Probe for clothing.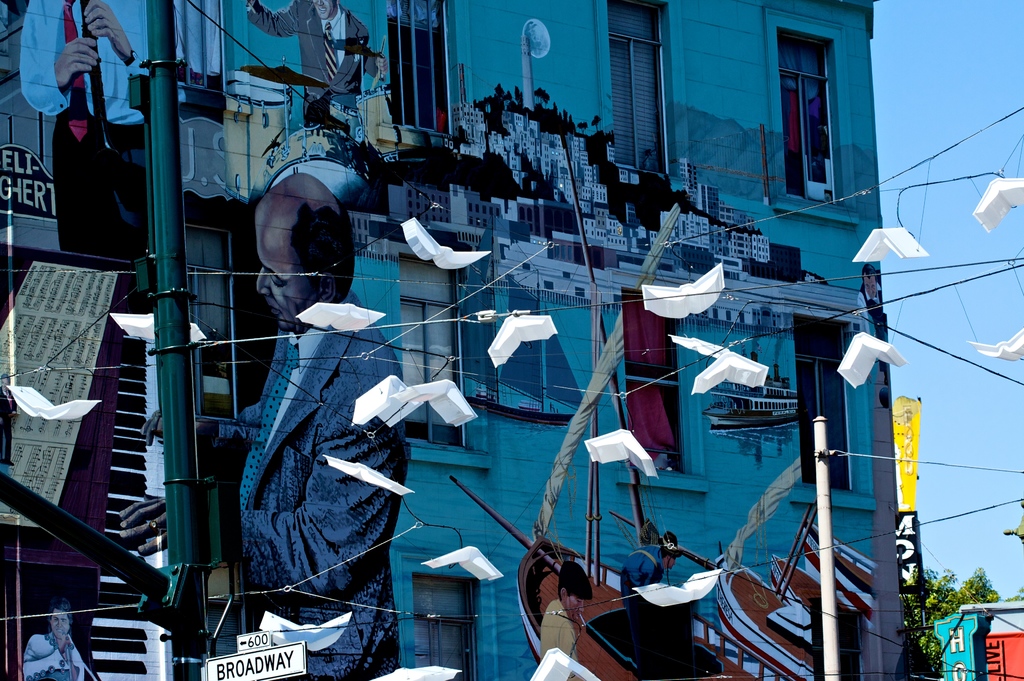
Probe result: [x1=540, y1=598, x2=579, y2=680].
